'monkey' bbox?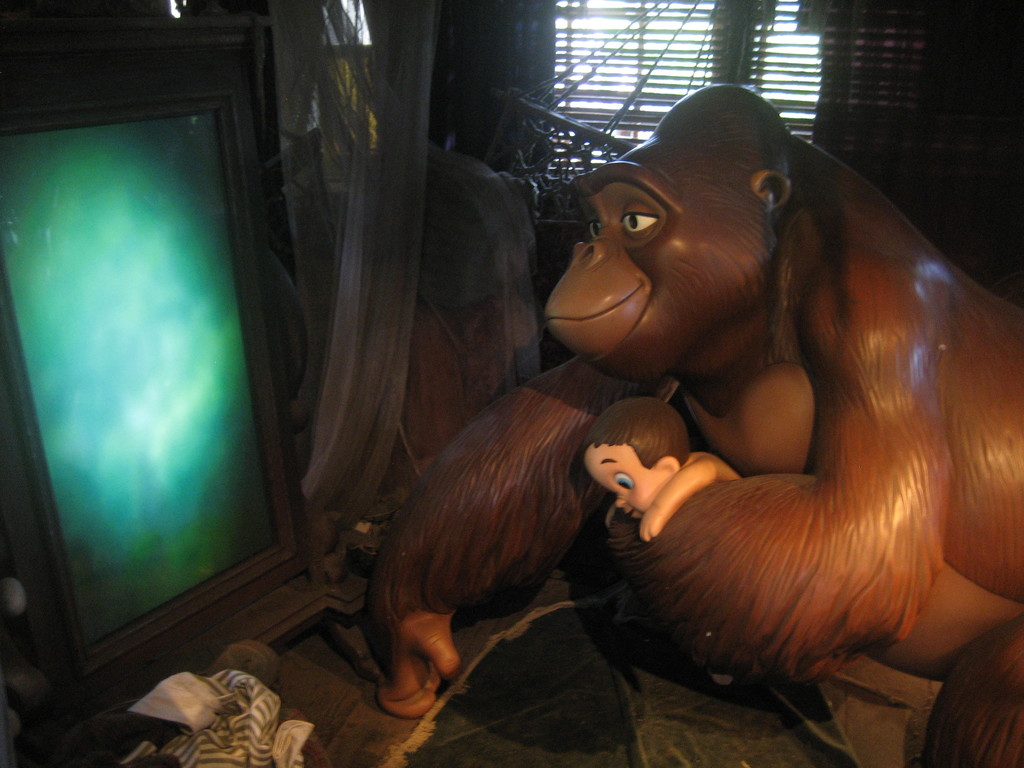
box(359, 13, 1022, 687)
